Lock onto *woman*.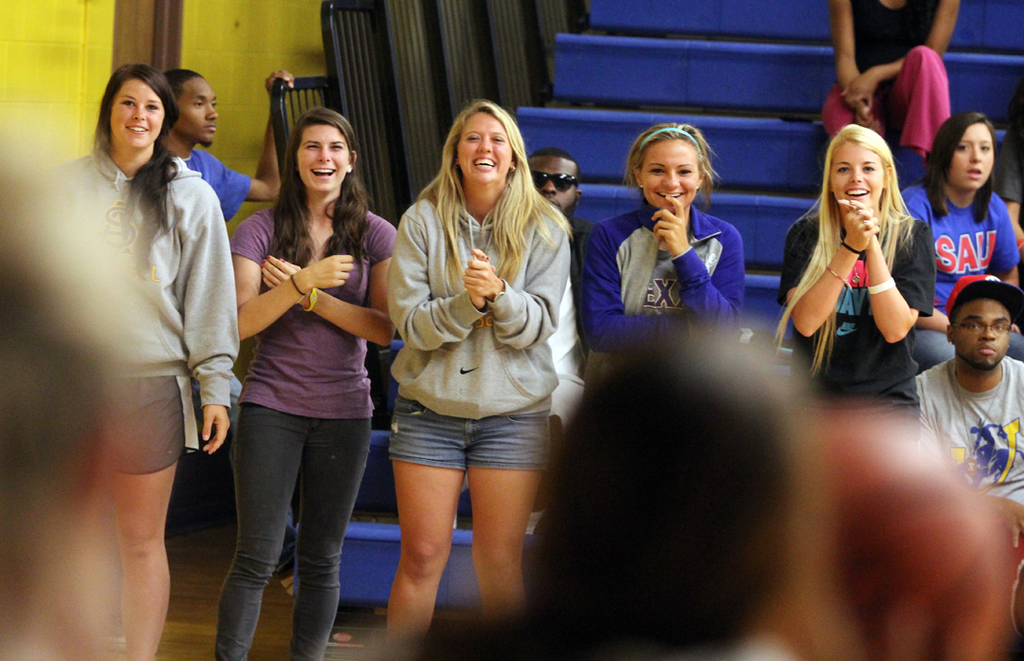
Locked: locate(897, 112, 1023, 376).
